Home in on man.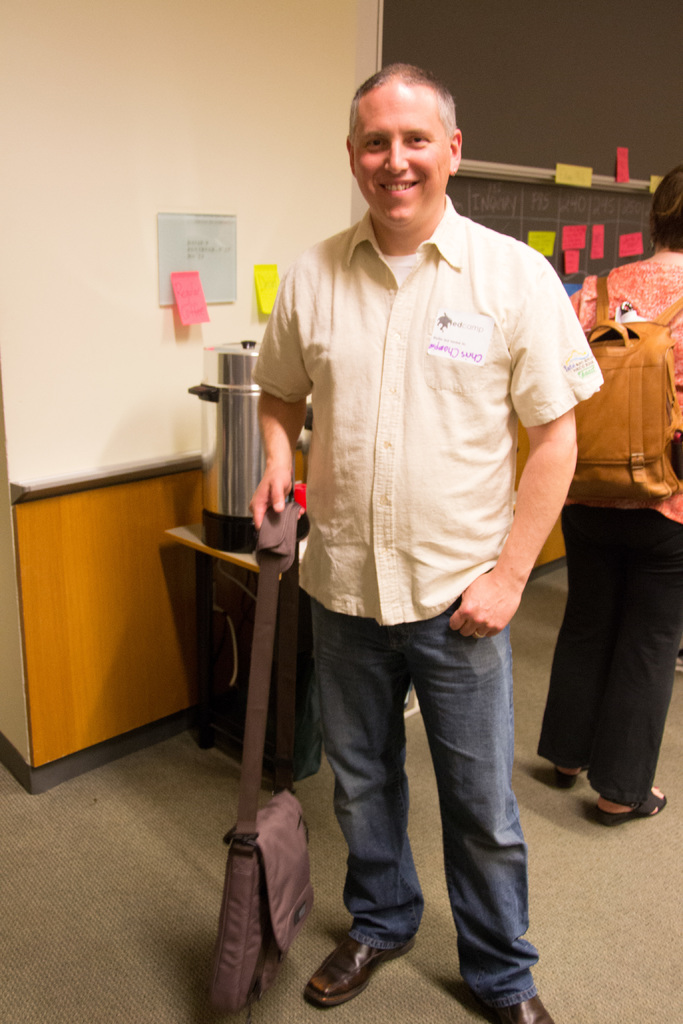
Homed in at 218, 51, 604, 895.
